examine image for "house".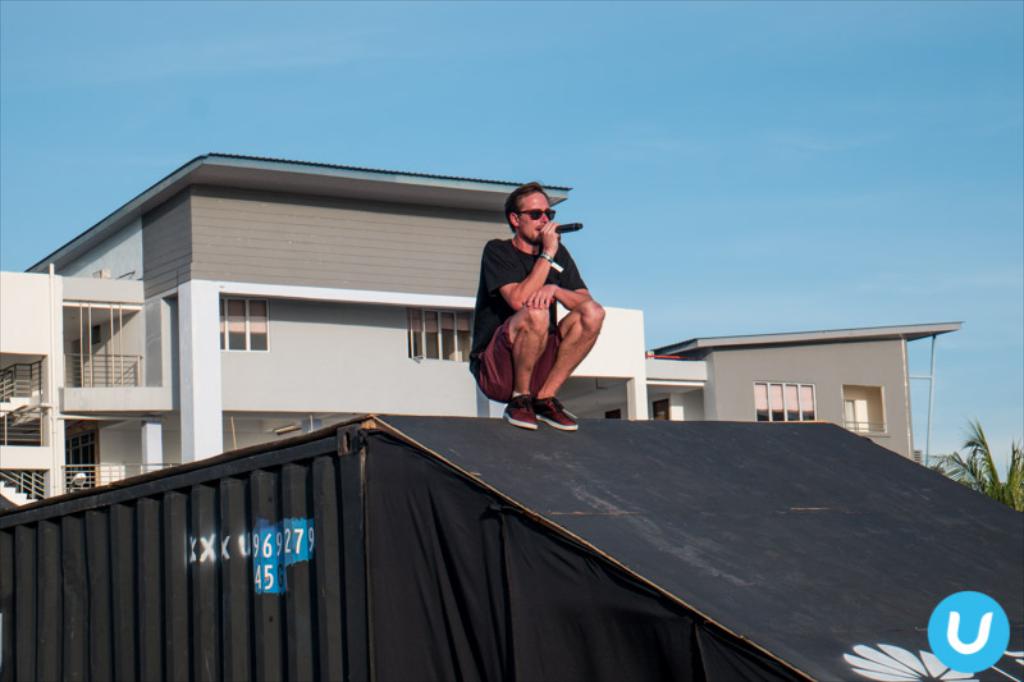
Examination result: [0, 151, 961, 514].
